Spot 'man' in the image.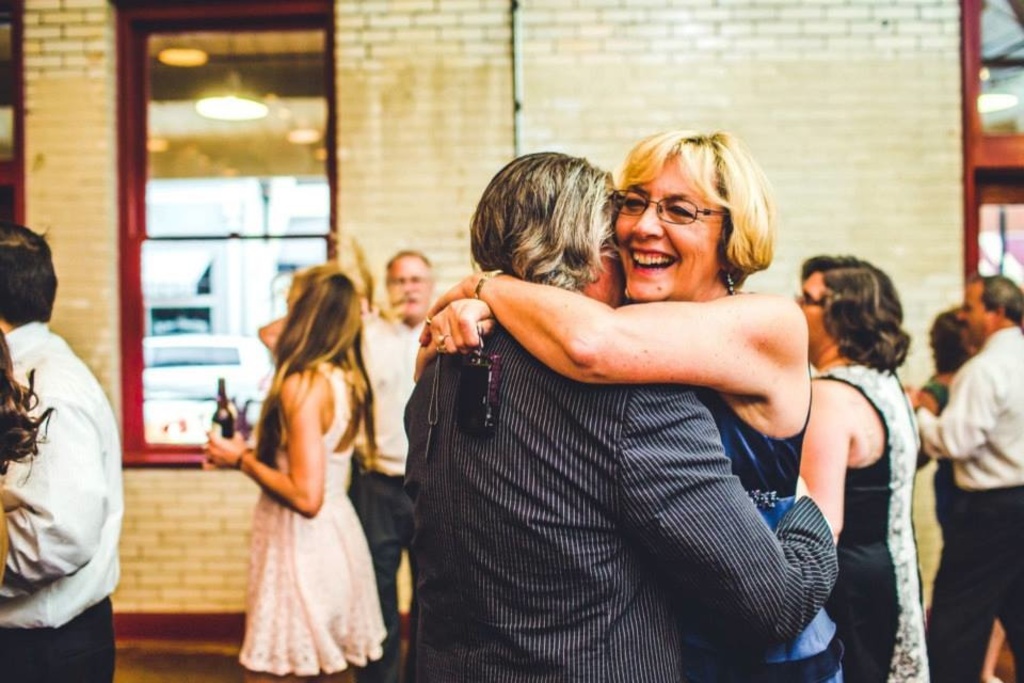
'man' found at bbox(912, 276, 1023, 682).
